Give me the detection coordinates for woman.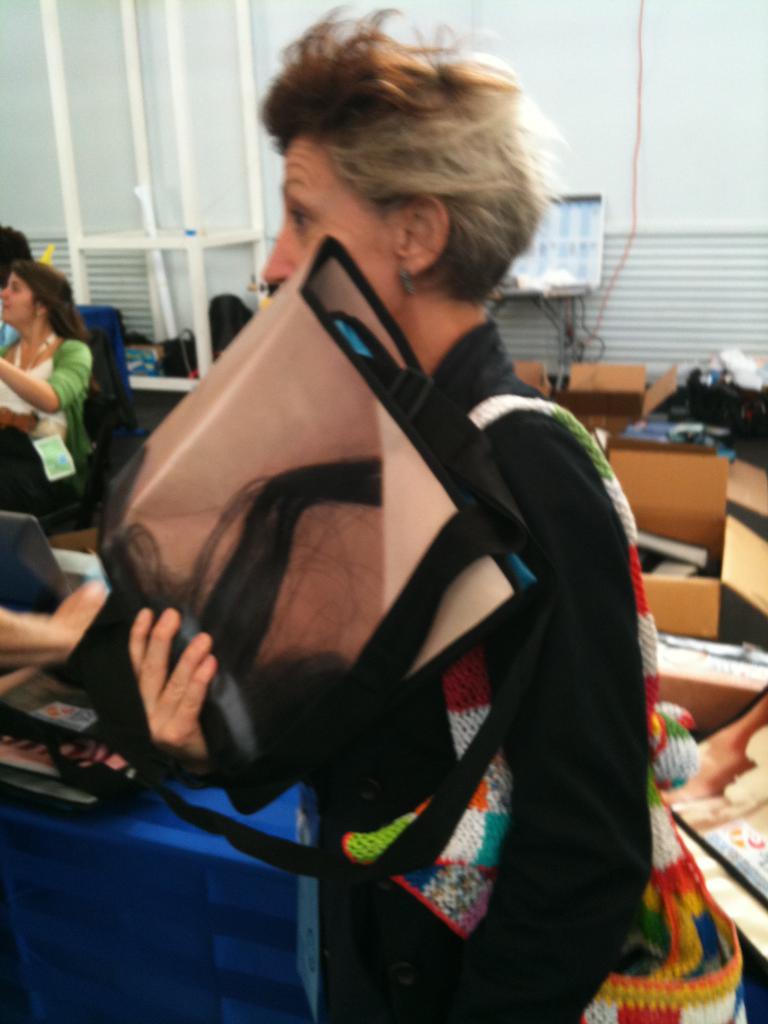
l=88, t=5, r=643, b=1009.
